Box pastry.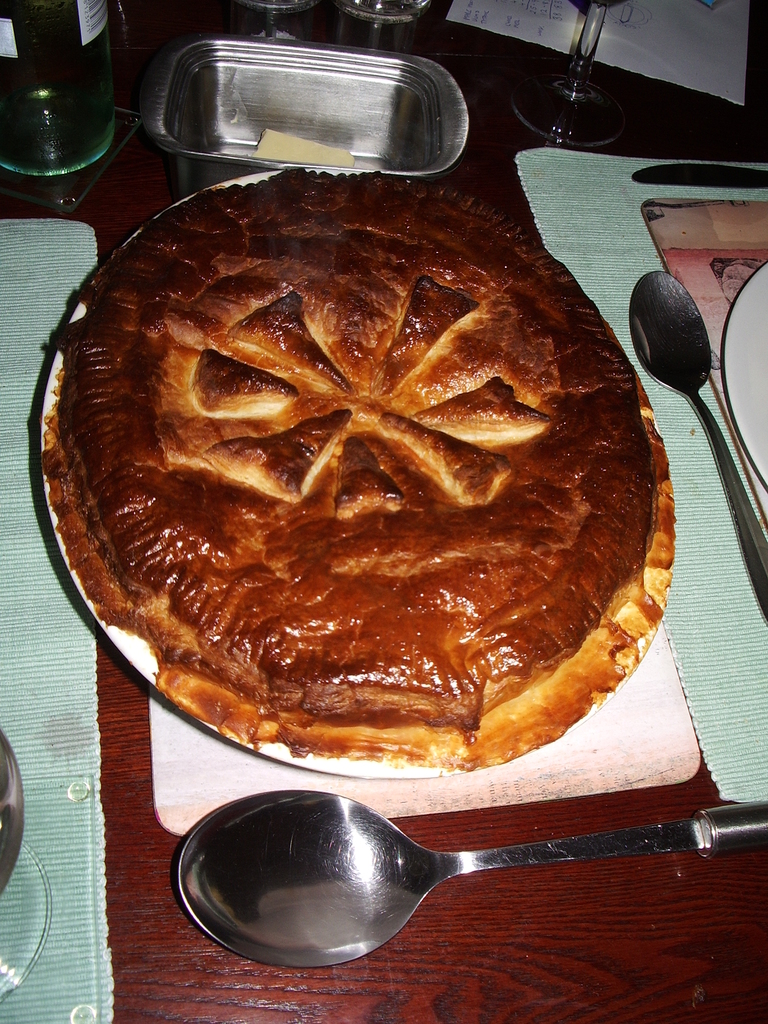
<box>45,183,648,755</box>.
